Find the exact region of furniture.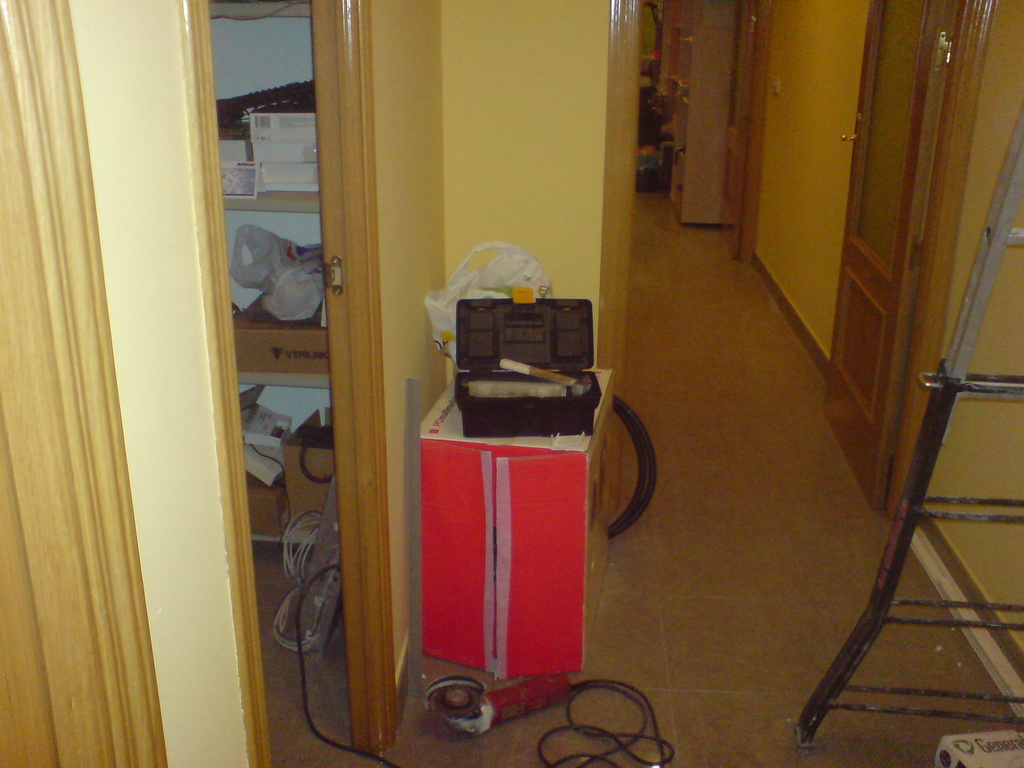
Exact region: 666/0/734/226.
